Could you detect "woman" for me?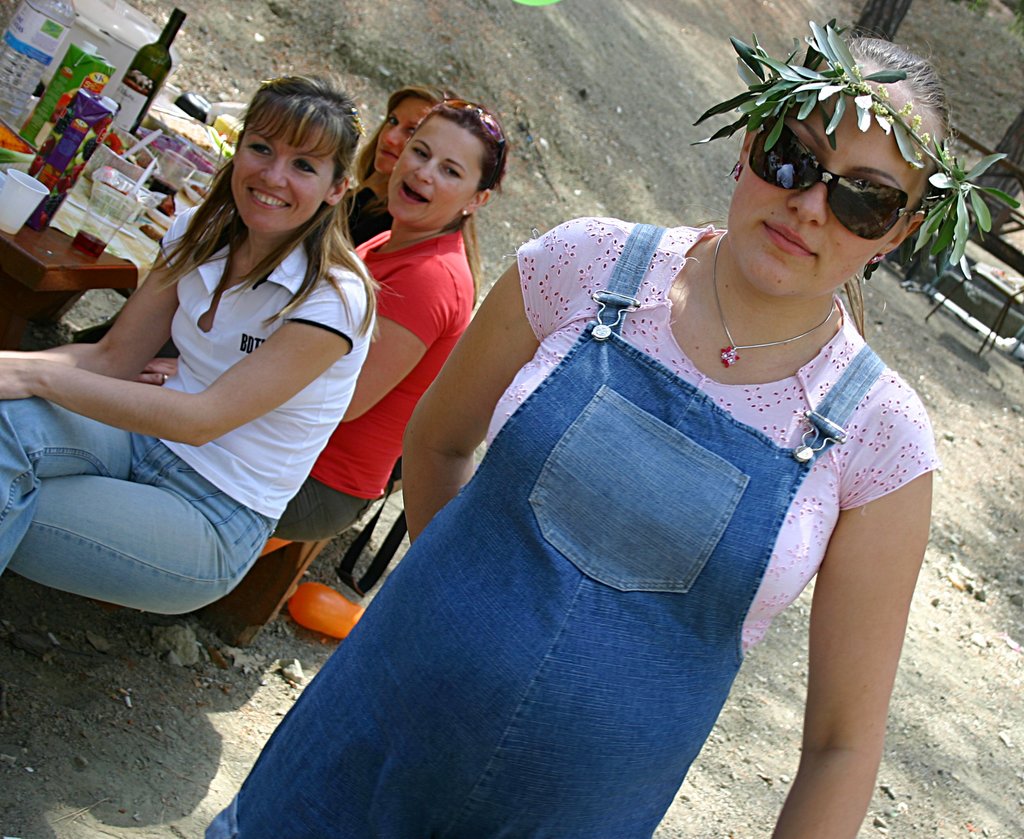
Detection result: 199, 33, 975, 838.
